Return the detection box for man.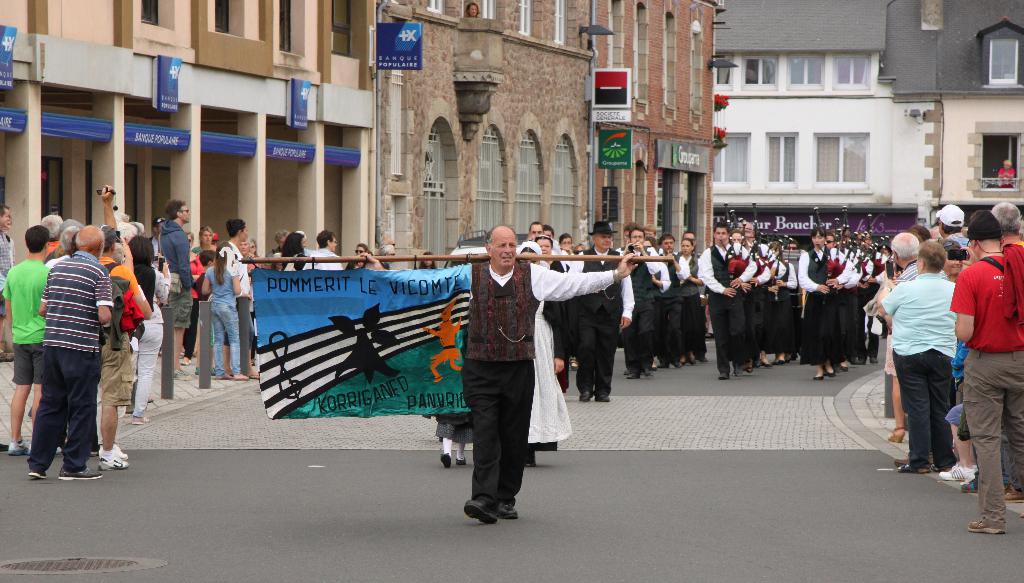
select_region(935, 200, 974, 250).
